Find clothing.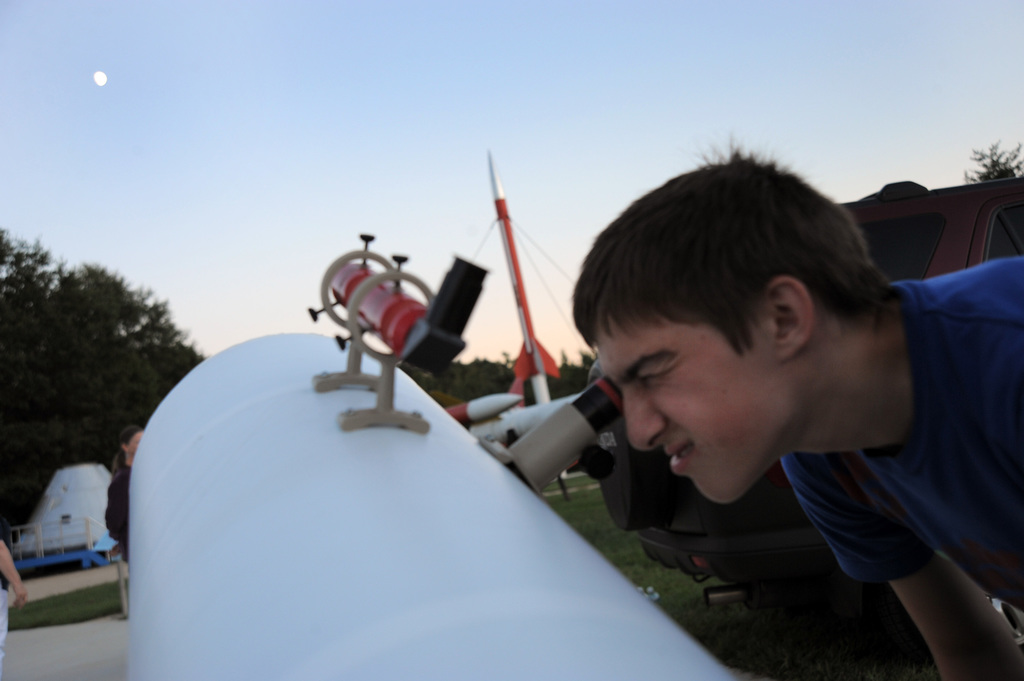
bbox(0, 540, 12, 663).
